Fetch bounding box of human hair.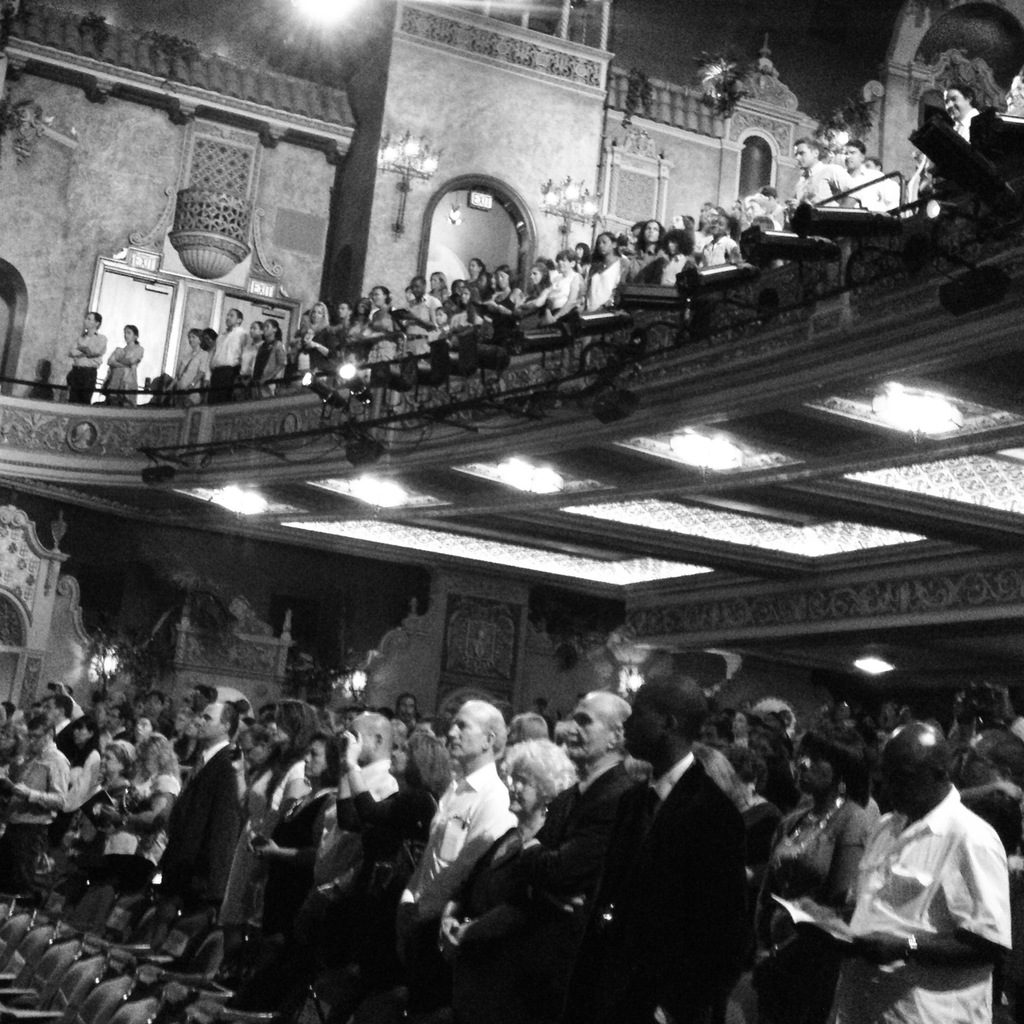
Bbox: x1=189, y1=328, x2=202, y2=331.
